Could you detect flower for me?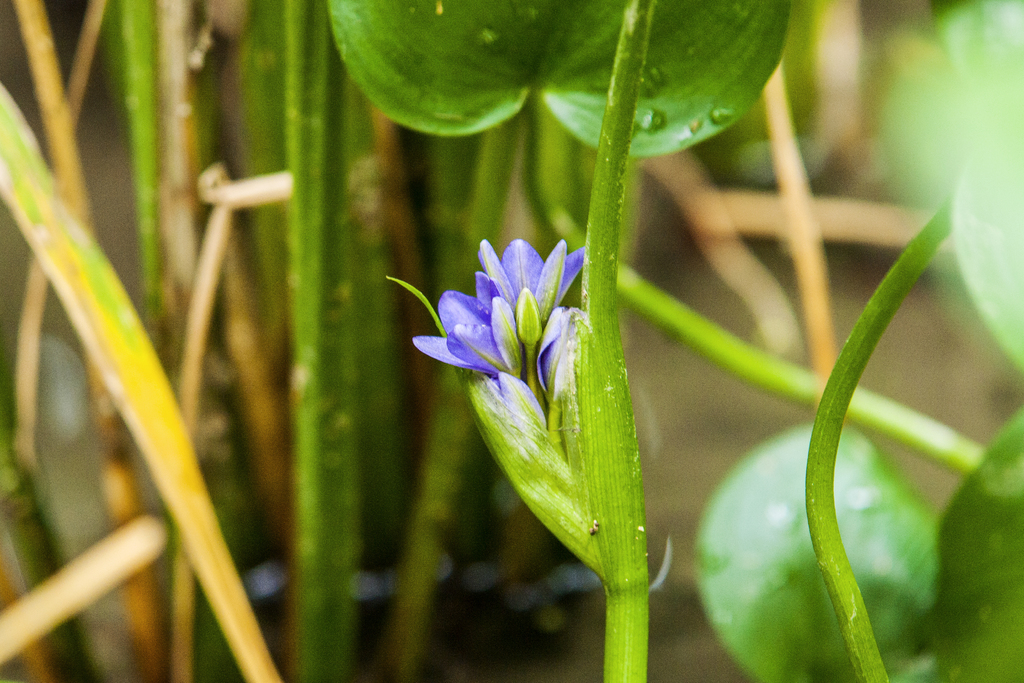
Detection result: BBox(410, 239, 604, 399).
